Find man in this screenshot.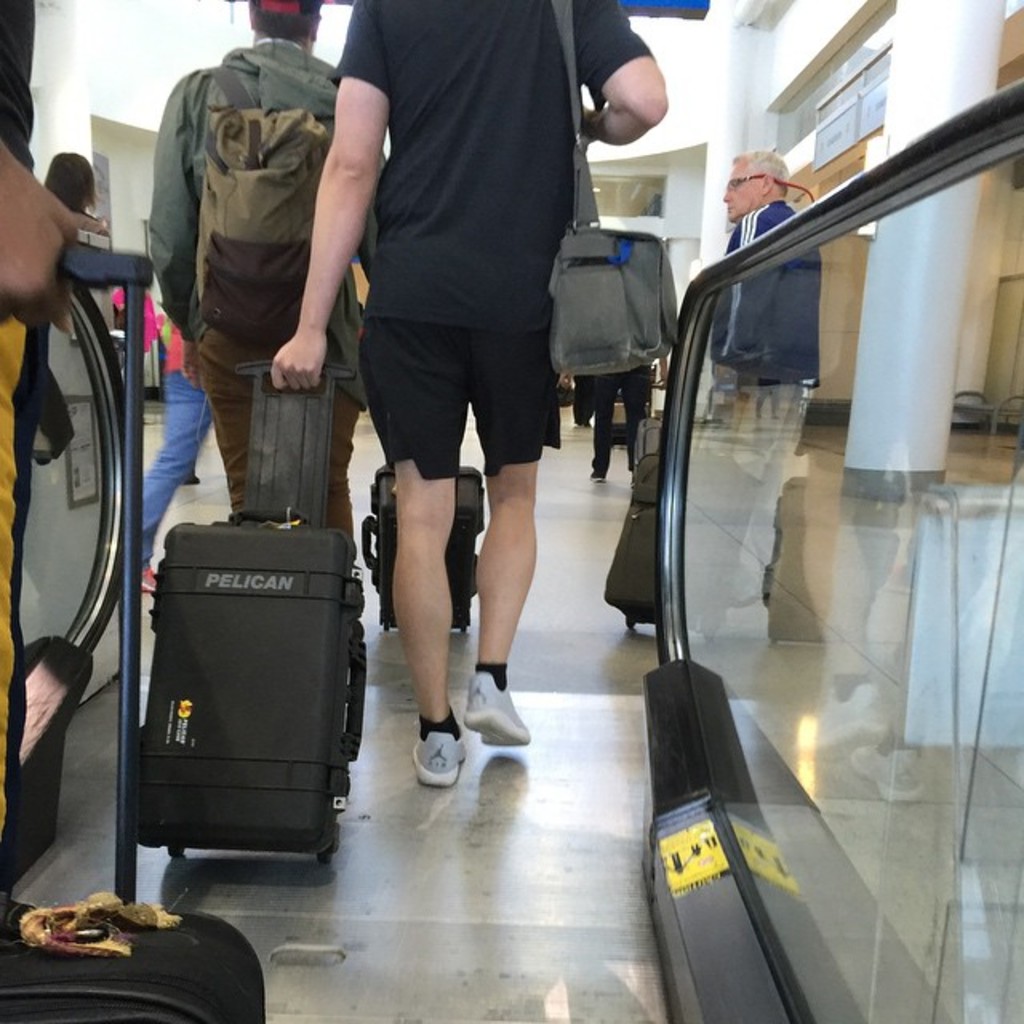
The bounding box for man is left=317, top=0, right=605, bottom=778.
